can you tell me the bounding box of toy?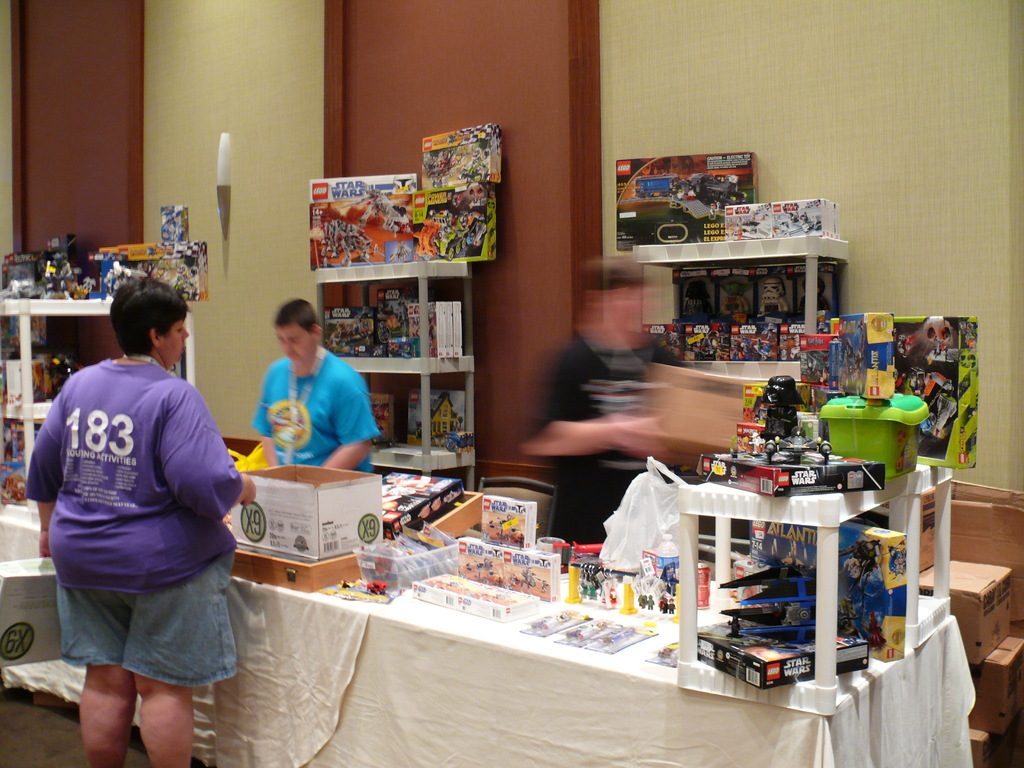
(616,153,764,246).
